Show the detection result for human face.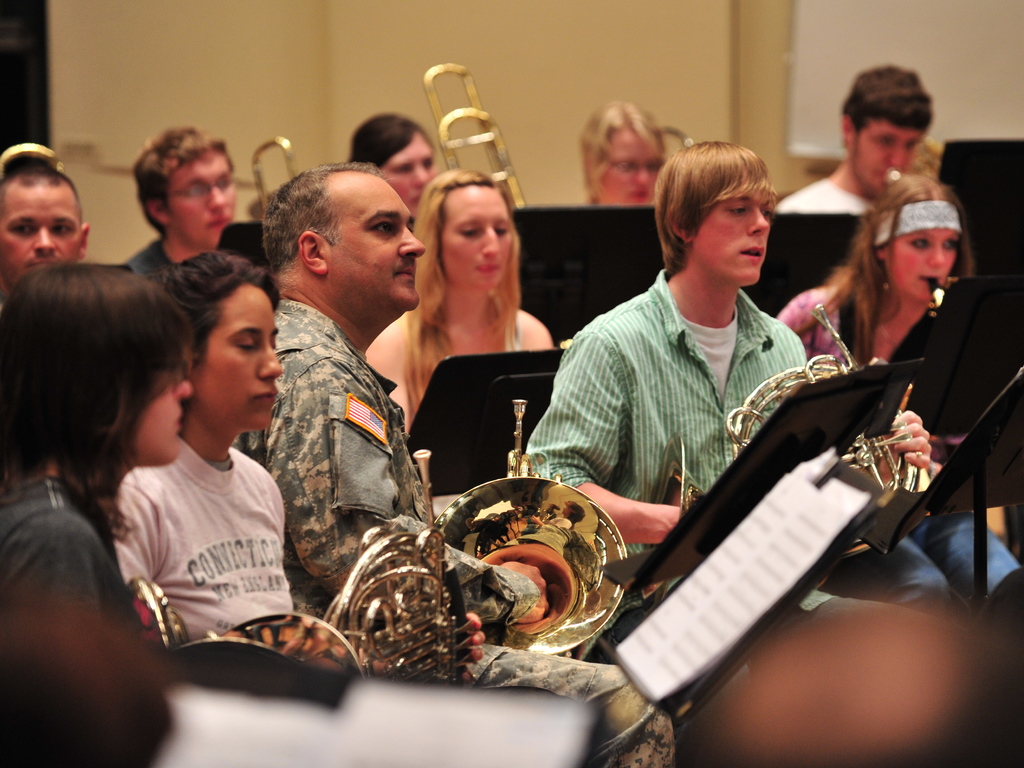
(left=330, top=175, right=425, bottom=306).
